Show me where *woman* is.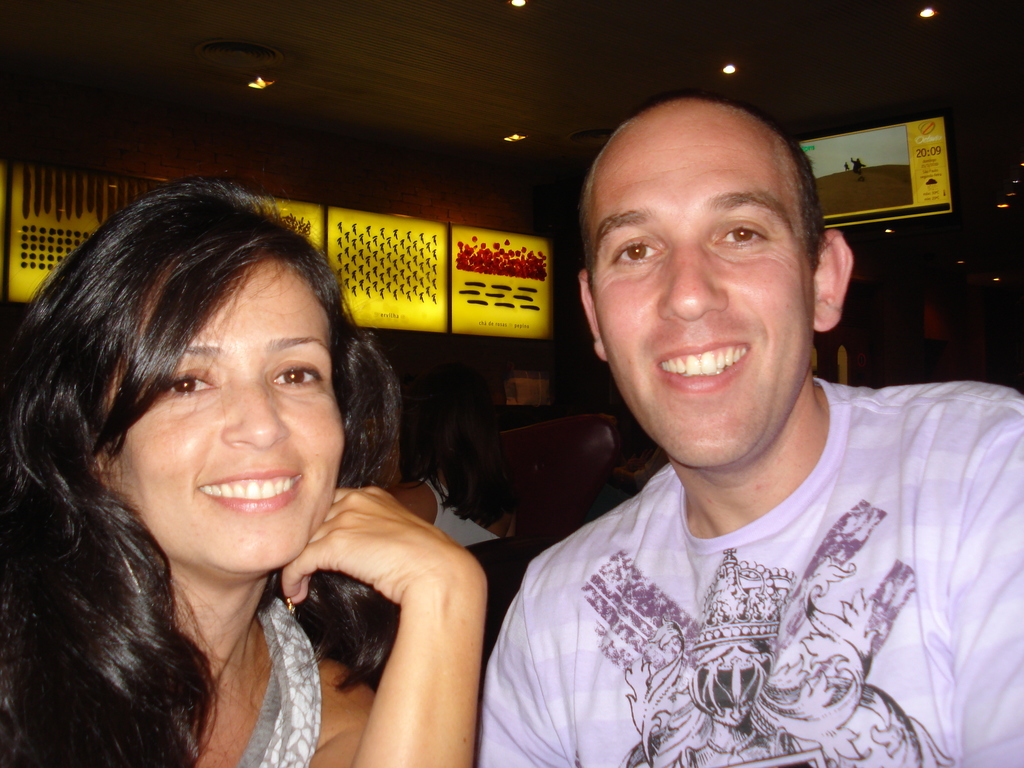
*woman* is at [12,157,484,767].
